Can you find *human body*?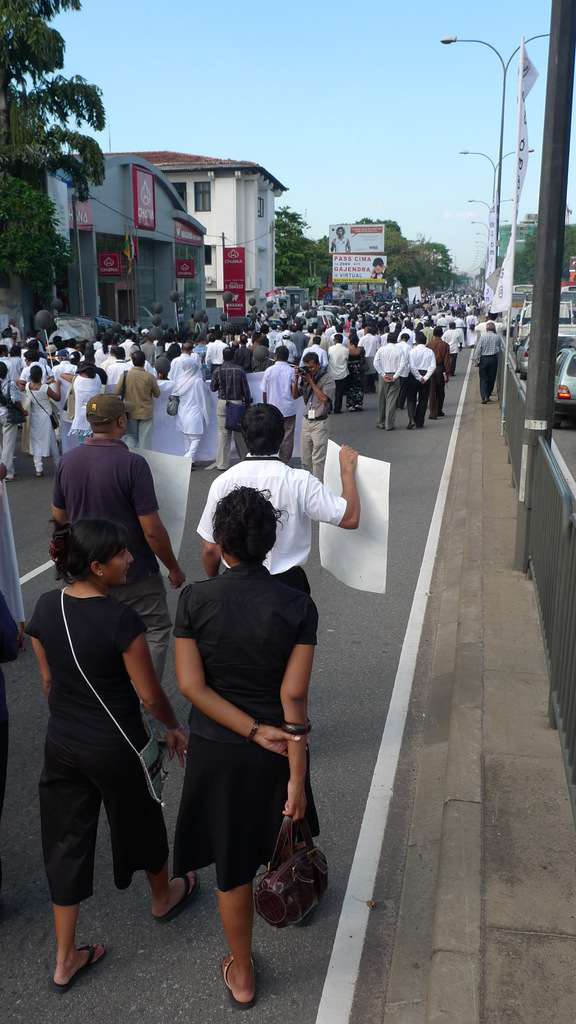
Yes, bounding box: (x1=51, y1=385, x2=177, y2=717).
